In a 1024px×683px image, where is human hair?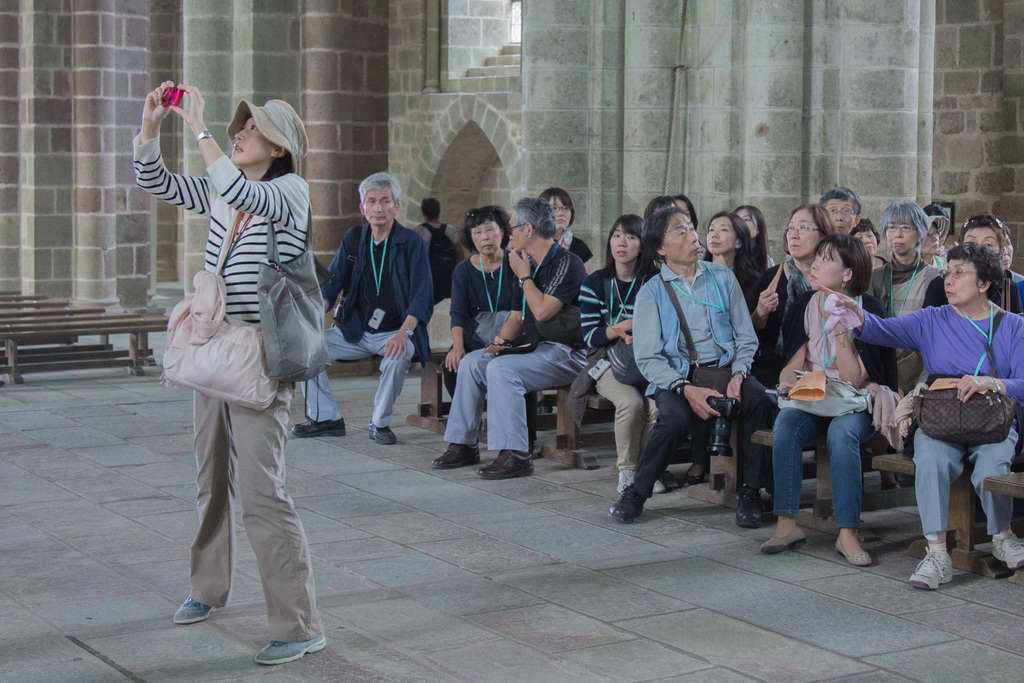
(x1=940, y1=233, x2=999, y2=289).
